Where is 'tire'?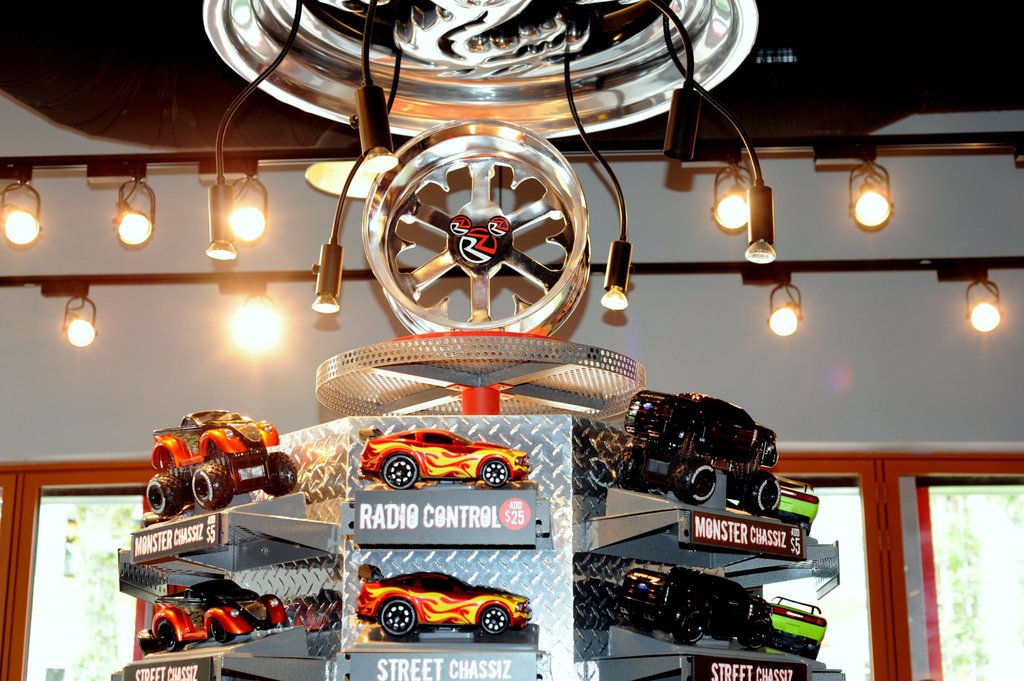
rect(675, 607, 703, 641).
